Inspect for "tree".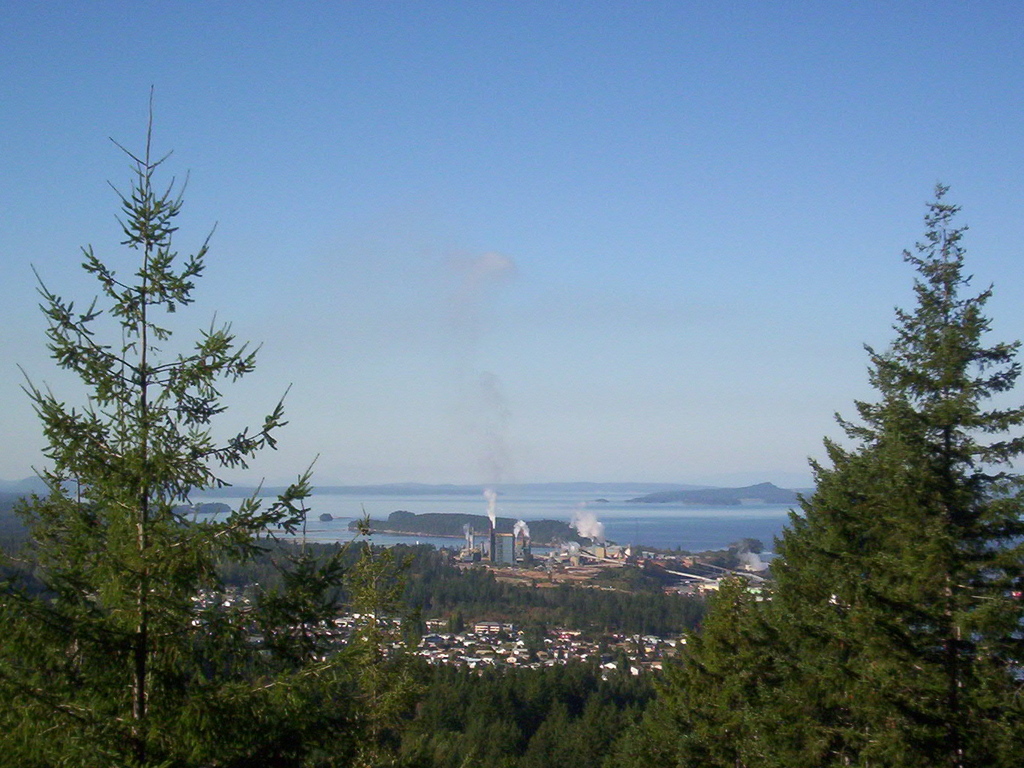
Inspection: (x1=744, y1=180, x2=1012, y2=737).
